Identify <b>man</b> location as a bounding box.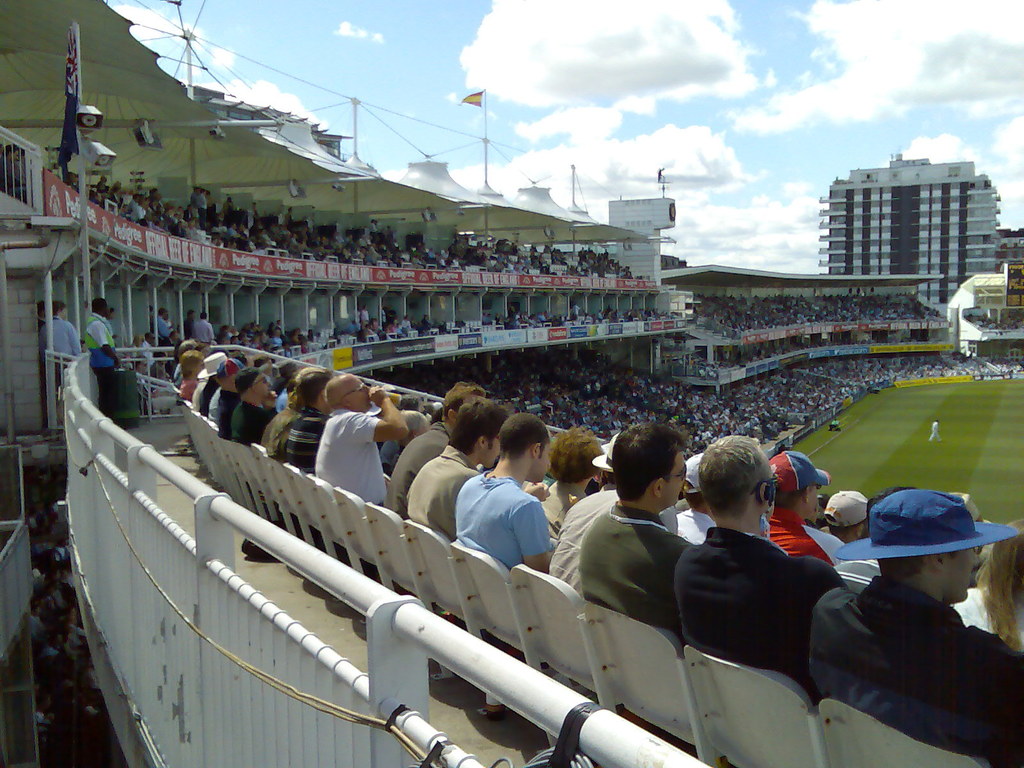
217 358 247 435.
